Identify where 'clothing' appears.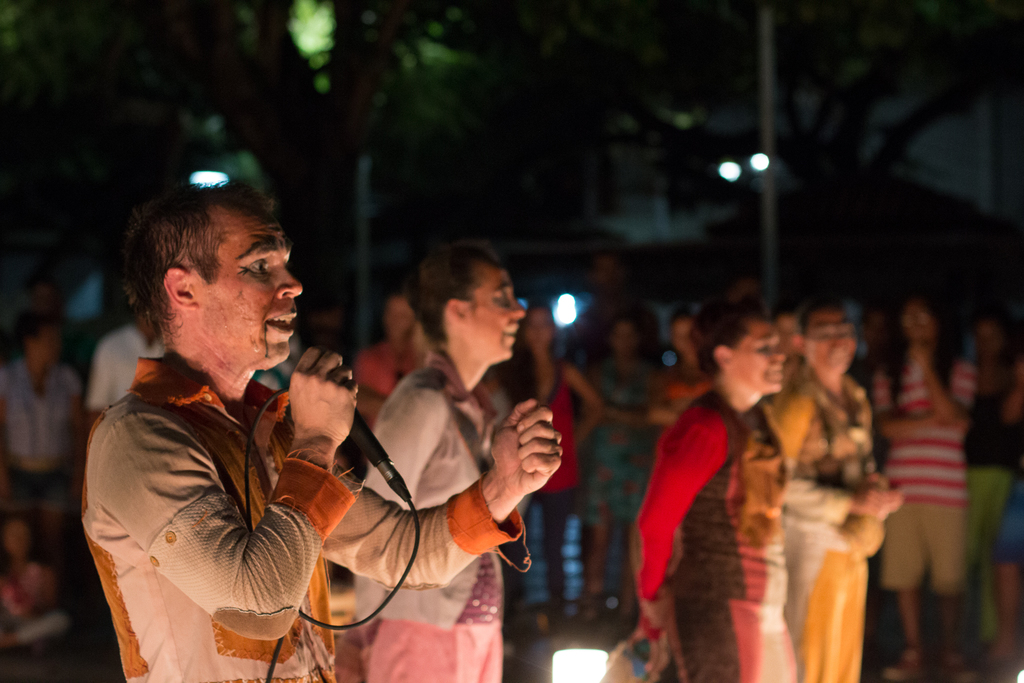
Appears at detection(989, 440, 1023, 568).
